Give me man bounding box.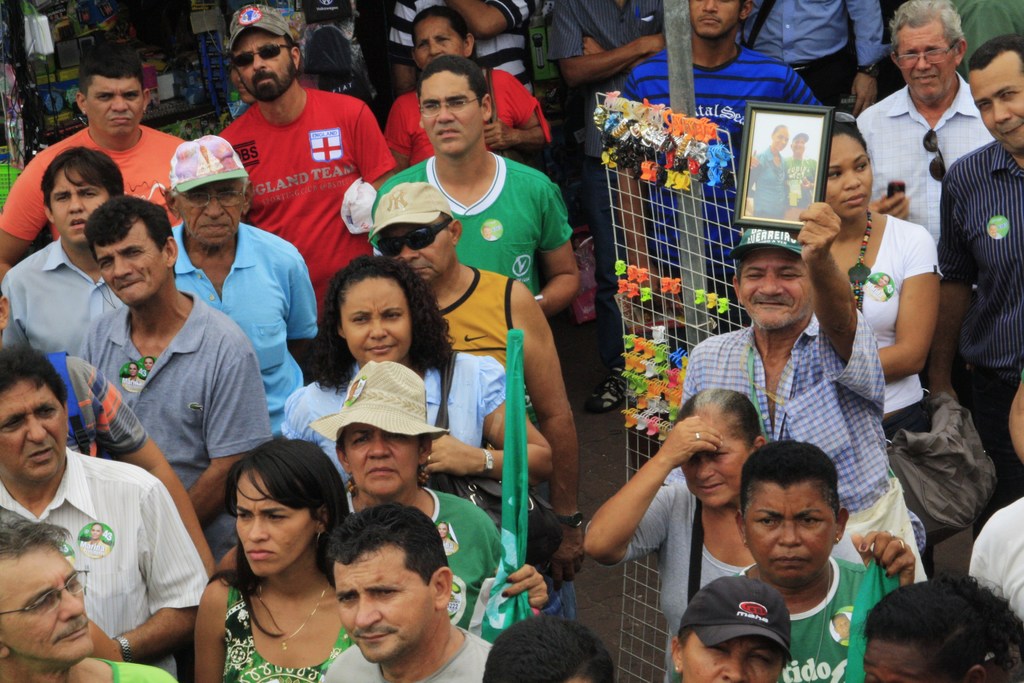
BBox(0, 42, 192, 256).
